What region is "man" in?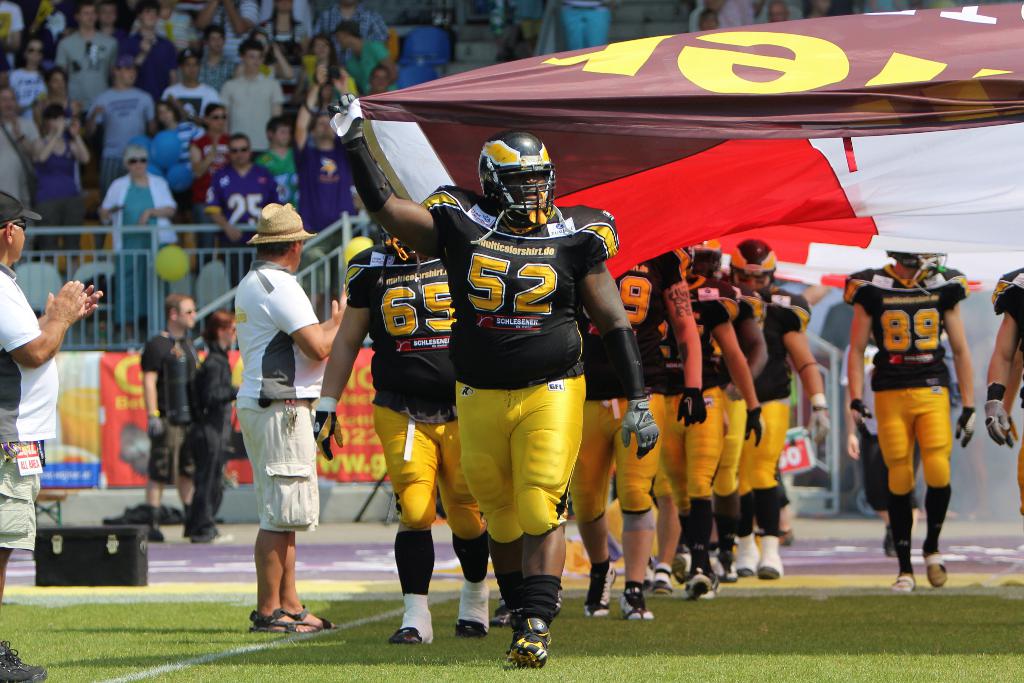
[85, 62, 156, 197].
